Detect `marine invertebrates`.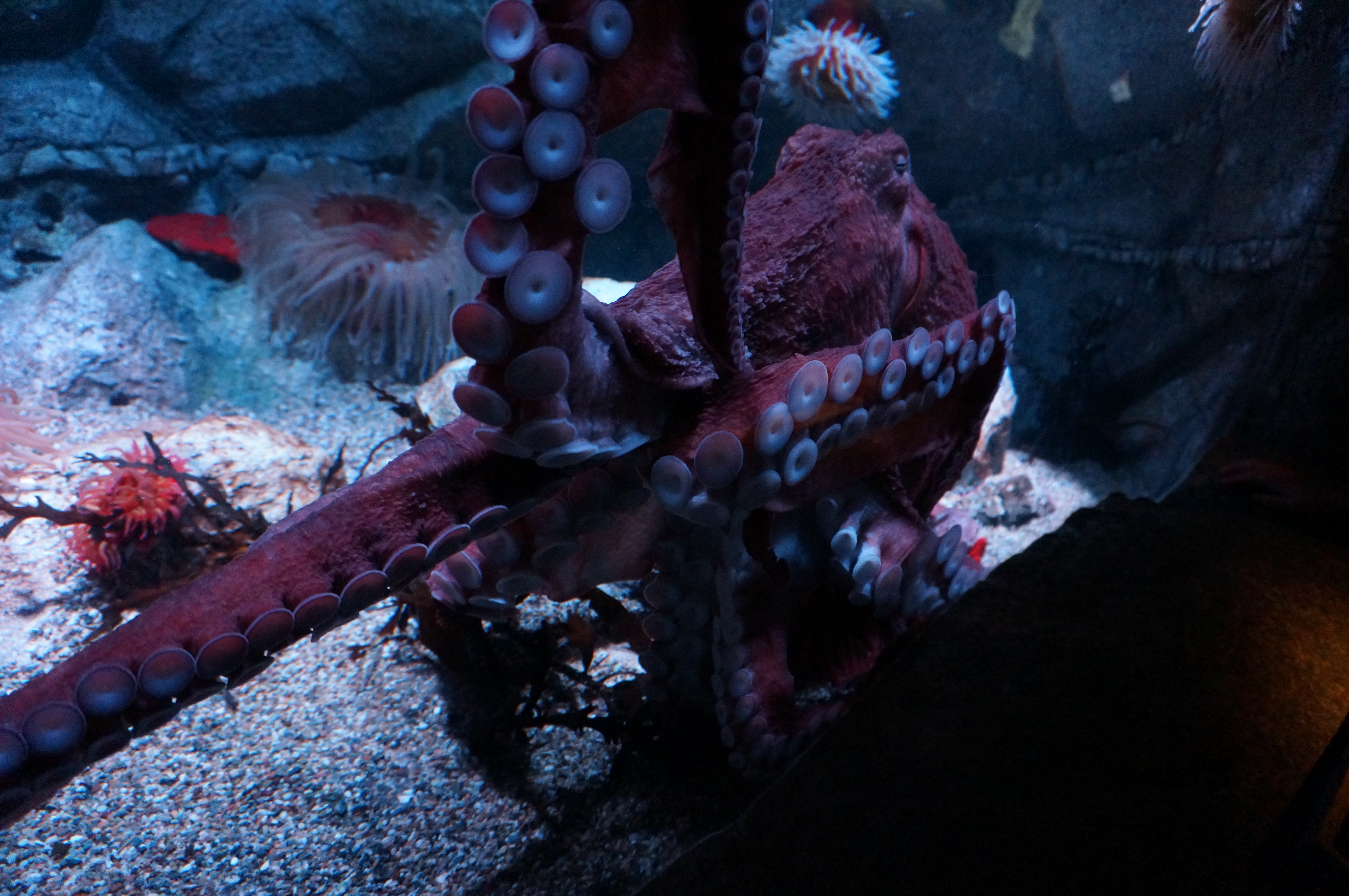
Detected at x1=262, y1=127, x2=294, y2=149.
